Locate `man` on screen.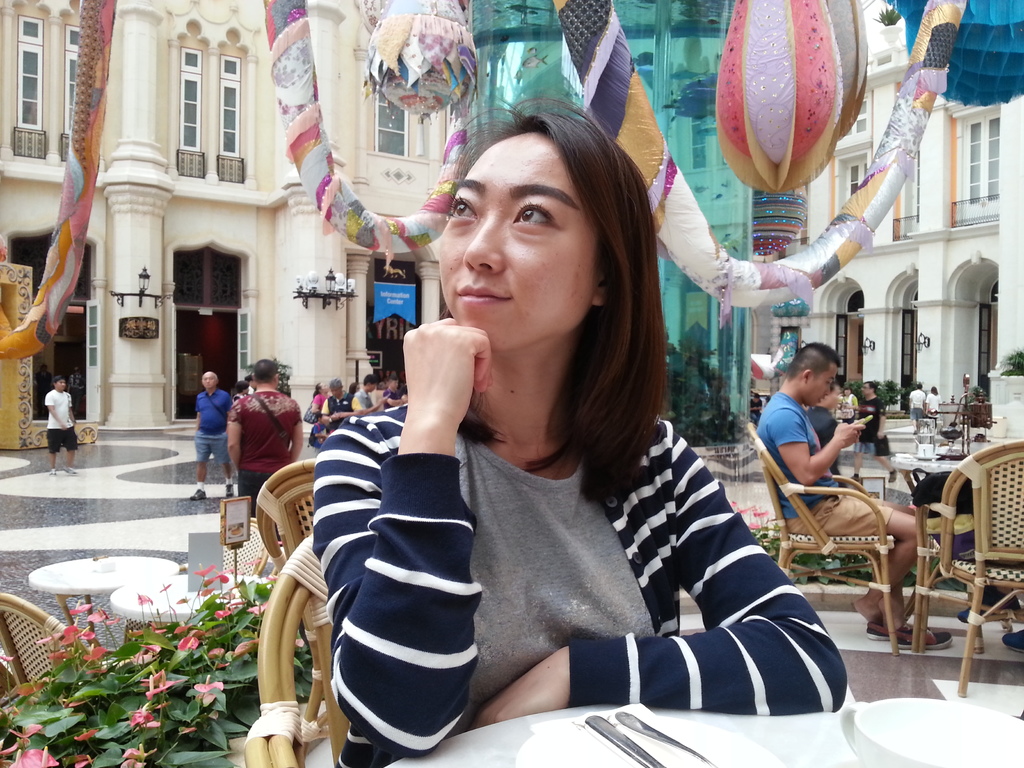
On screen at x1=321, y1=373, x2=353, y2=436.
